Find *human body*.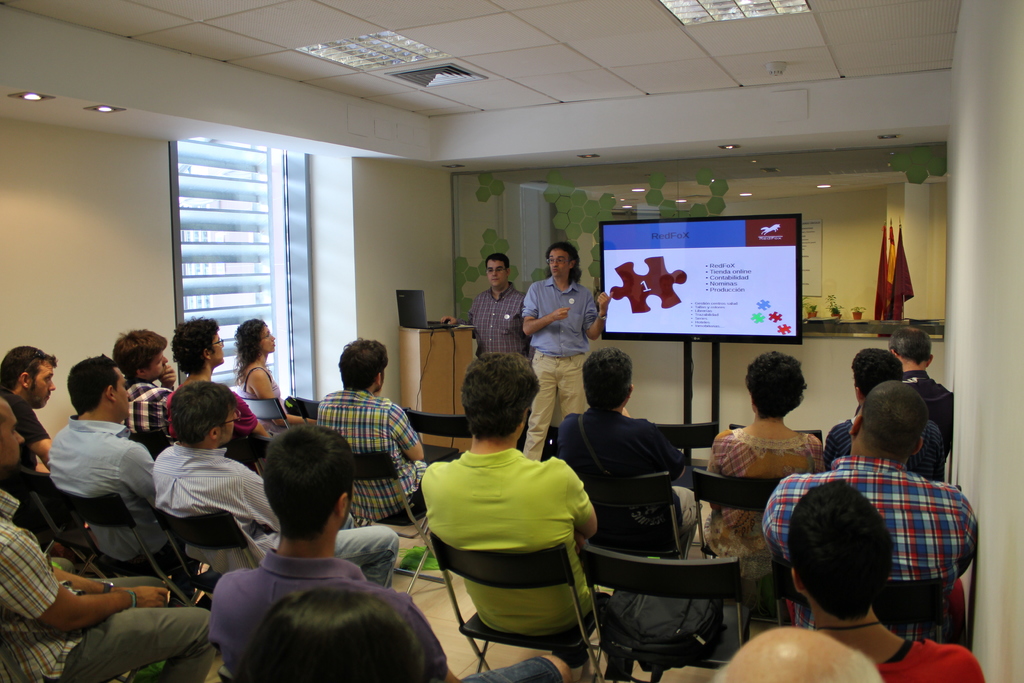
[0,398,207,682].
